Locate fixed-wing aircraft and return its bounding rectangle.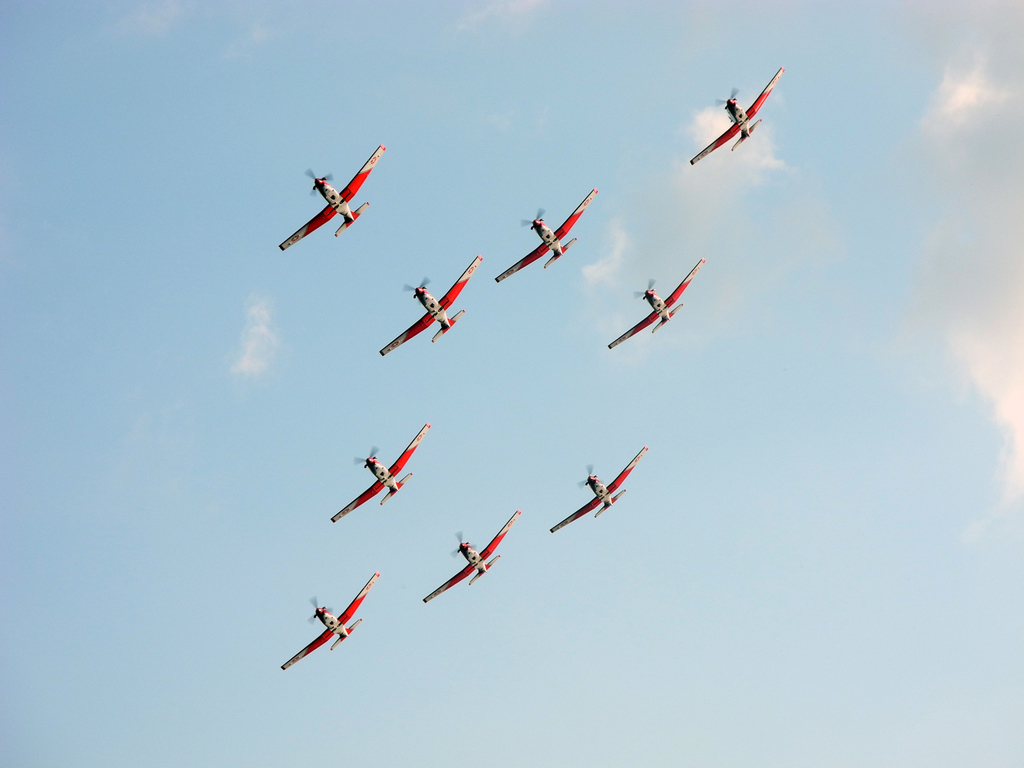
689:65:789:165.
